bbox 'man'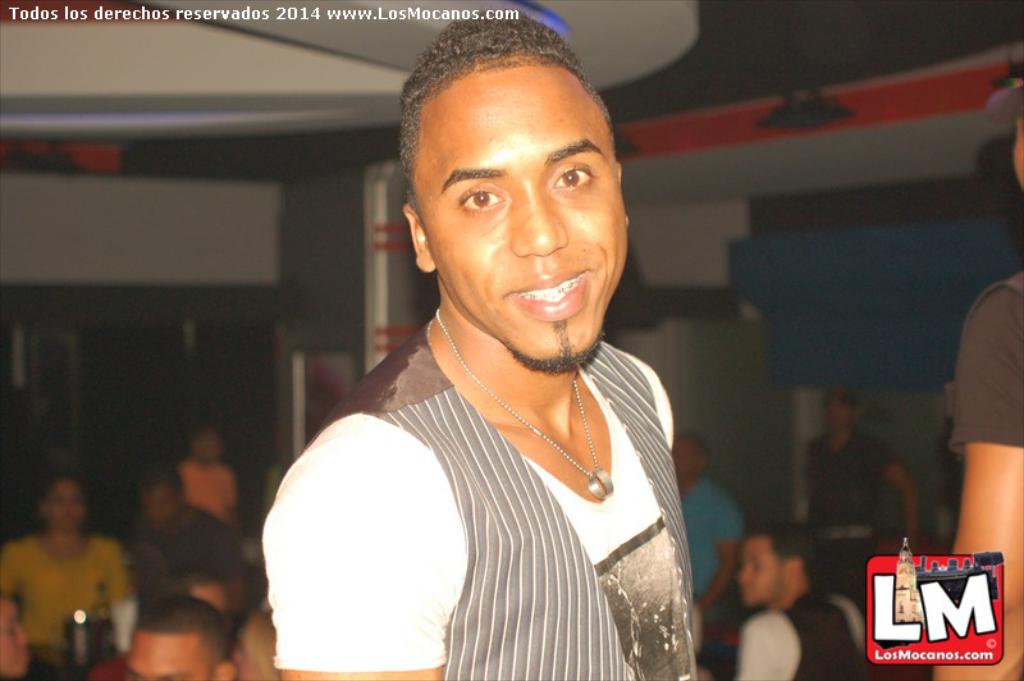
select_region(125, 591, 242, 680)
